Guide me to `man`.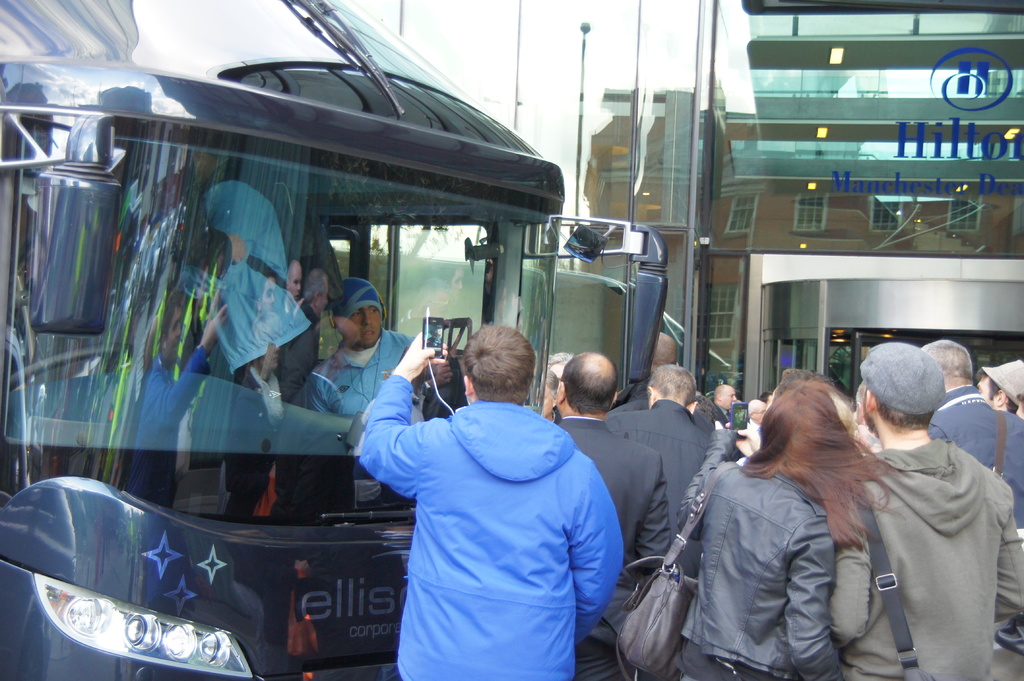
Guidance: locate(298, 271, 424, 419).
